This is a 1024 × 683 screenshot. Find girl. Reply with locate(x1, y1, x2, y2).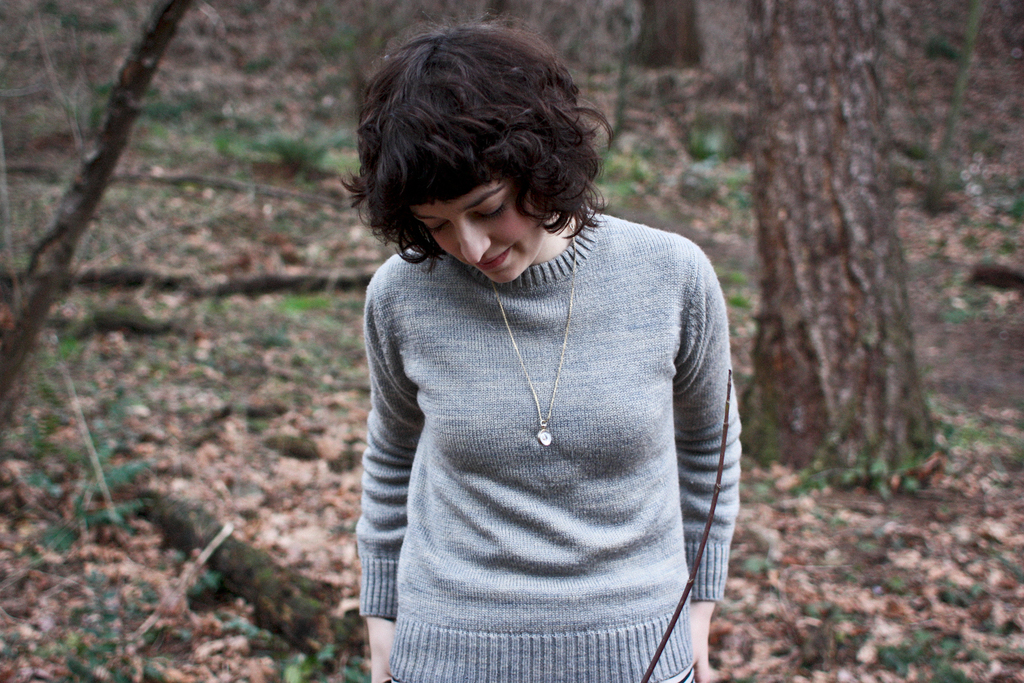
locate(358, 25, 739, 682).
